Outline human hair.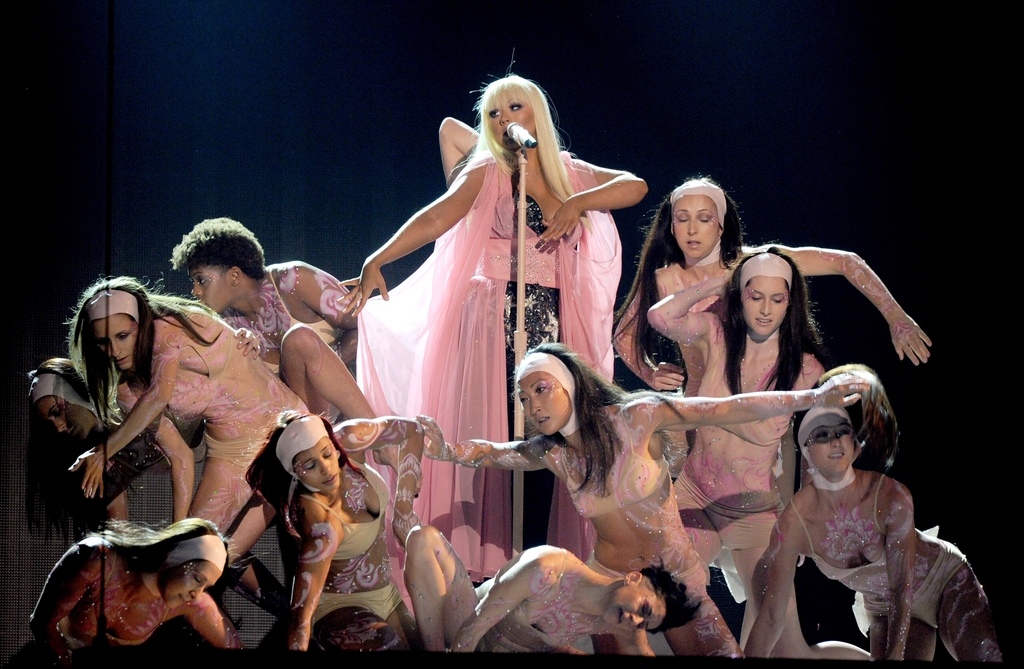
Outline: x1=609 y1=173 x2=751 y2=376.
